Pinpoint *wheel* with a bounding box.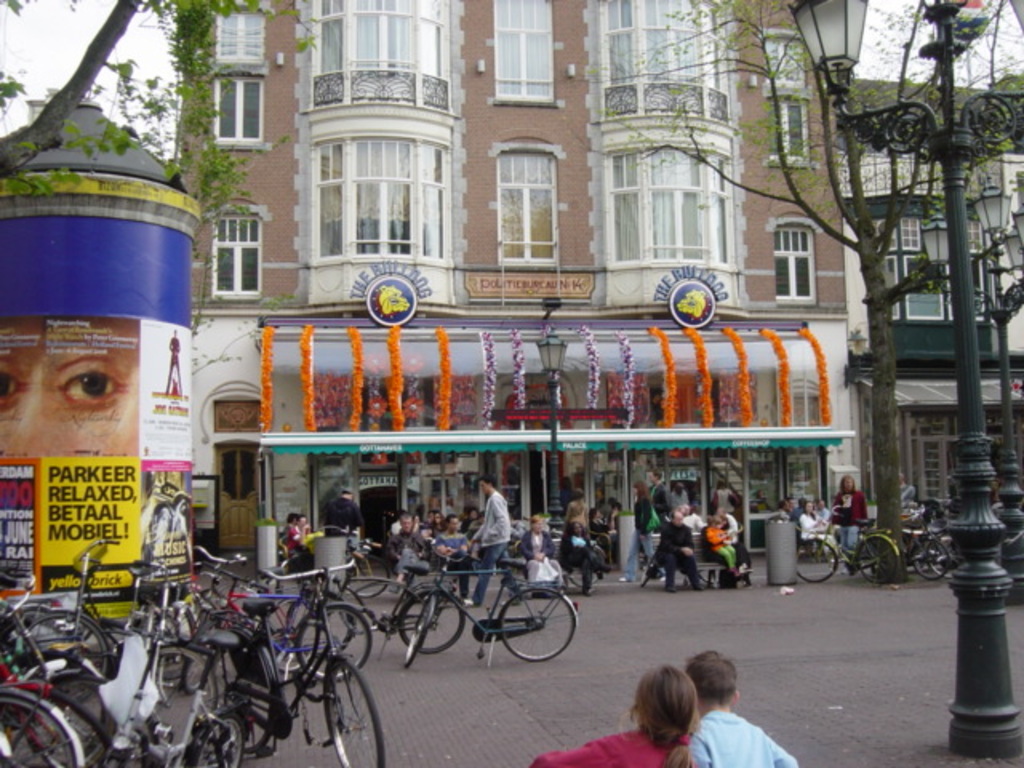
bbox=(701, 568, 725, 581).
